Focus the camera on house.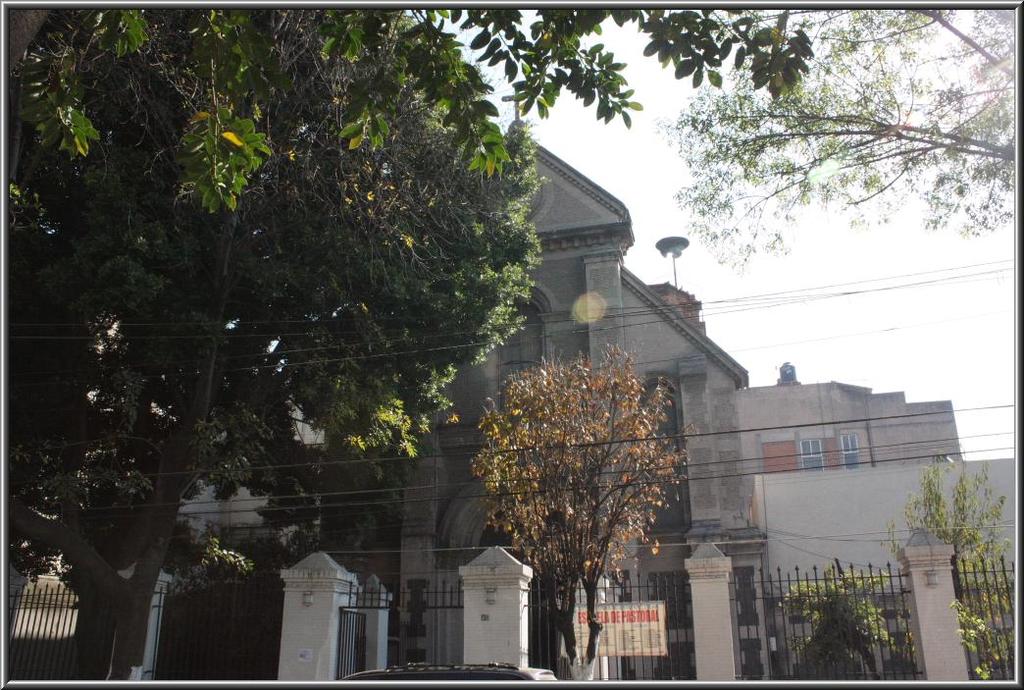
Focus region: {"left": 82, "top": 186, "right": 166, "bottom": 685}.
